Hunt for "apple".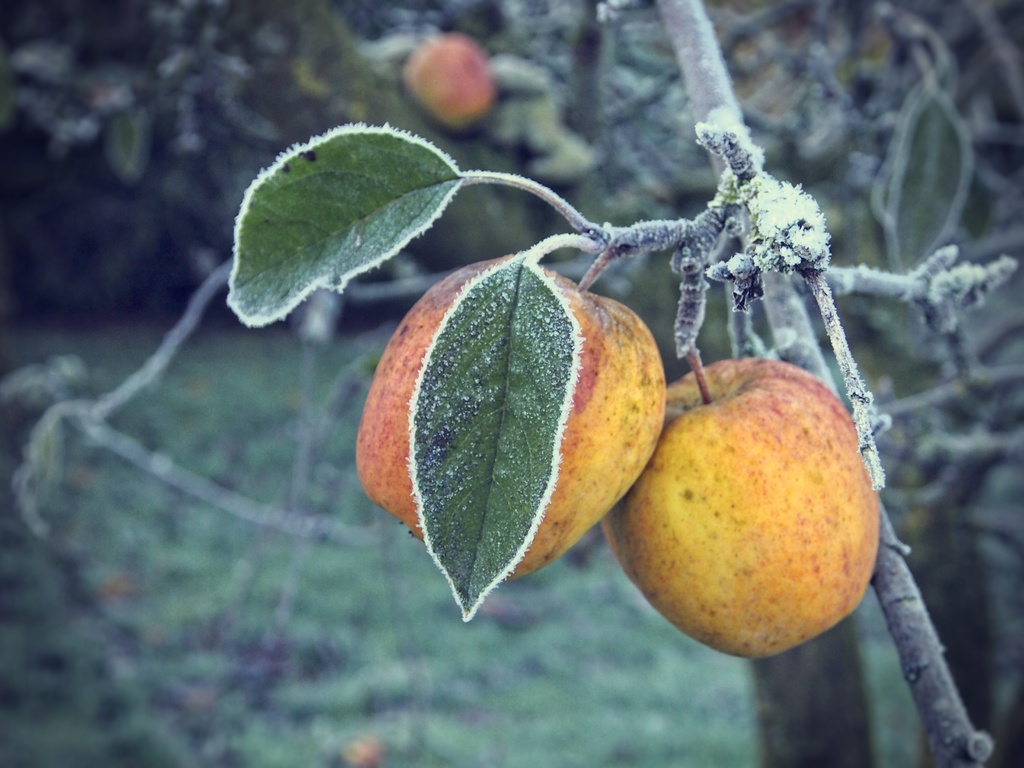
Hunted down at 600,343,881,660.
